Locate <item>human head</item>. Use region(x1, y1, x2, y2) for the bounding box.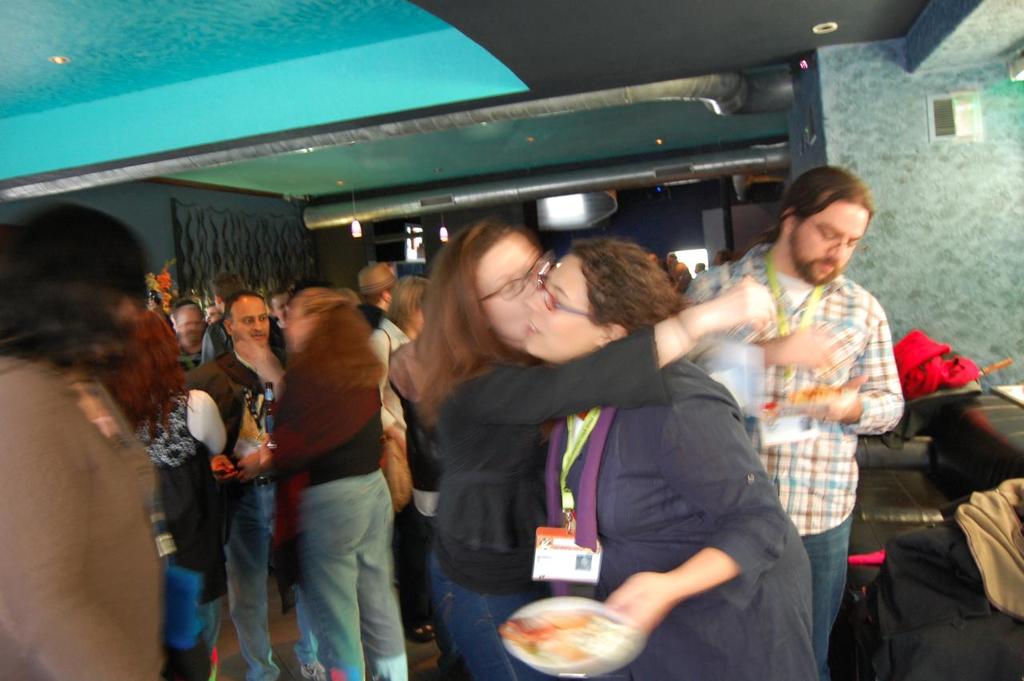
region(391, 275, 424, 330).
